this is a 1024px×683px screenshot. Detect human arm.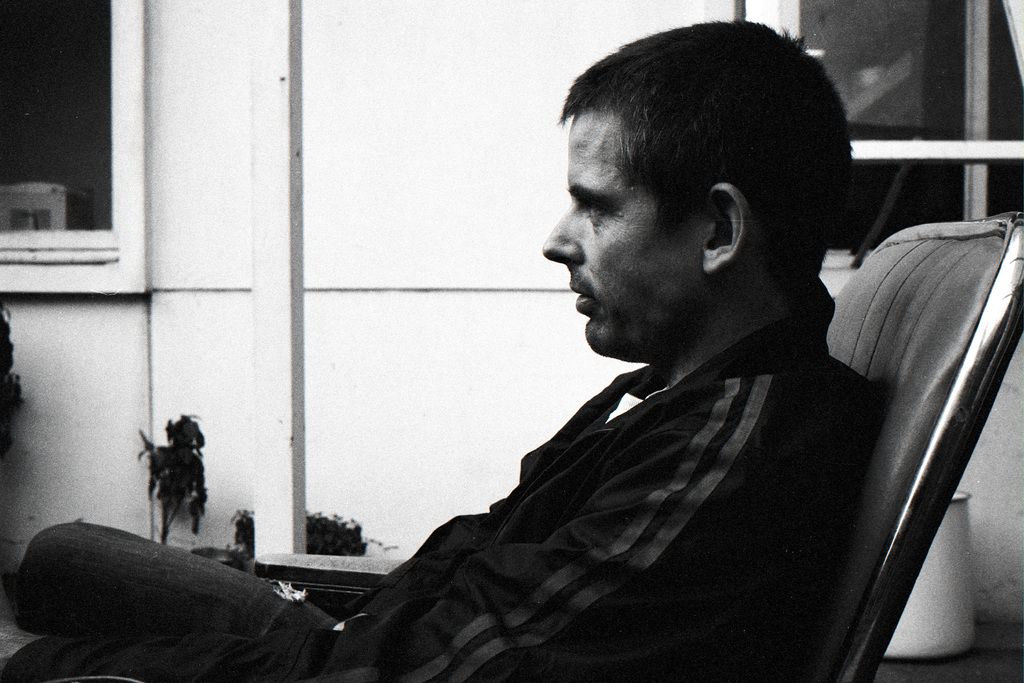
x1=355 y1=413 x2=840 y2=679.
